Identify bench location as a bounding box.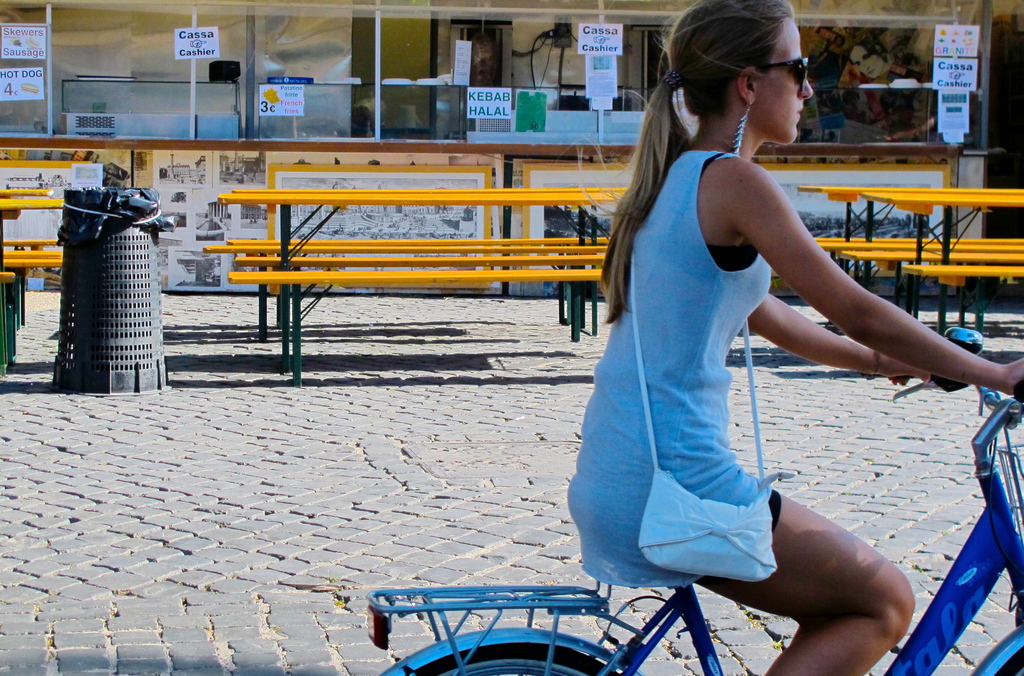
3/251/61/327.
